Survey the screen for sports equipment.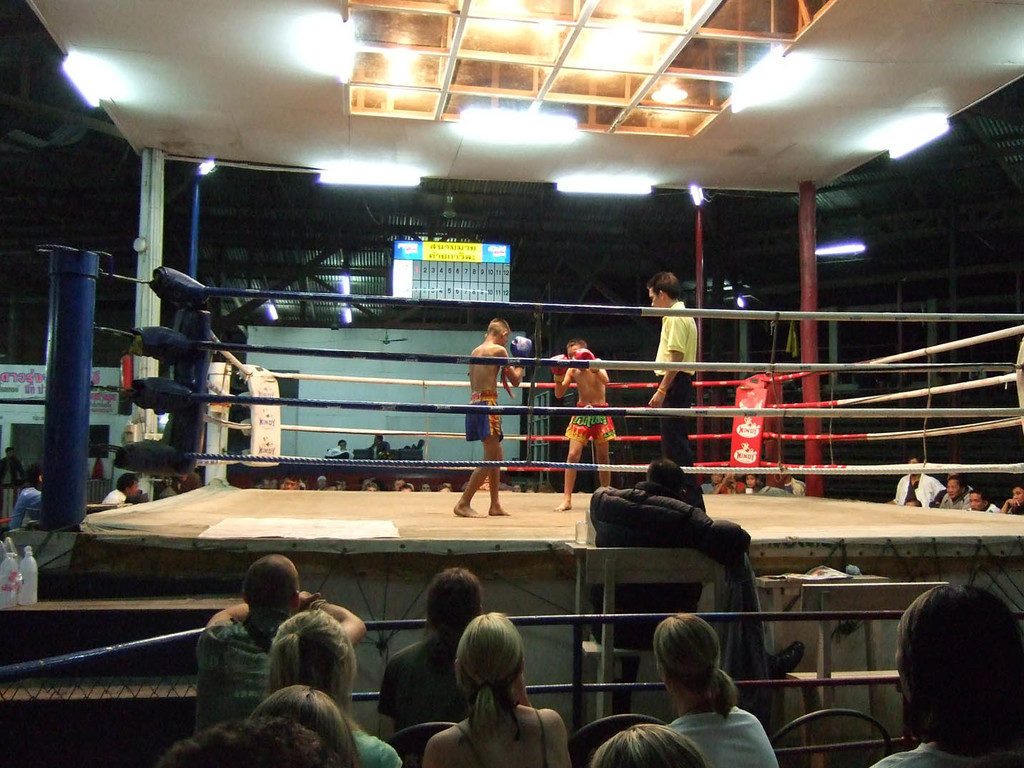
Survey found: box(550, 352, 568, 385).
